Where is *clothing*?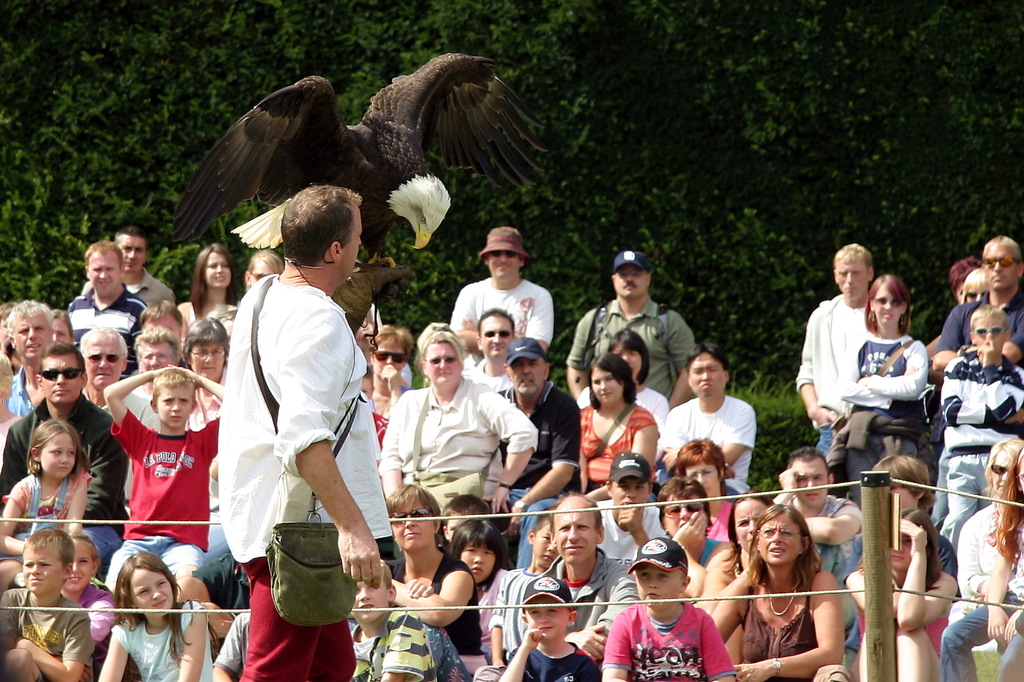
l=474, t=575, r=495, b=661.
